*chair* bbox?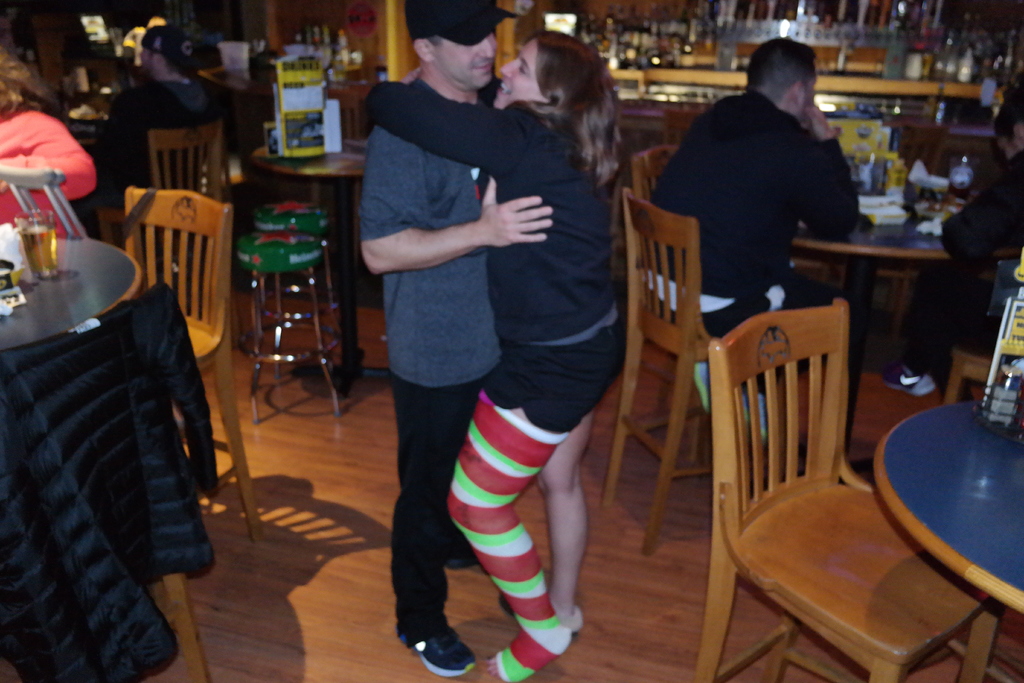
(125, 182, 262, 538)
